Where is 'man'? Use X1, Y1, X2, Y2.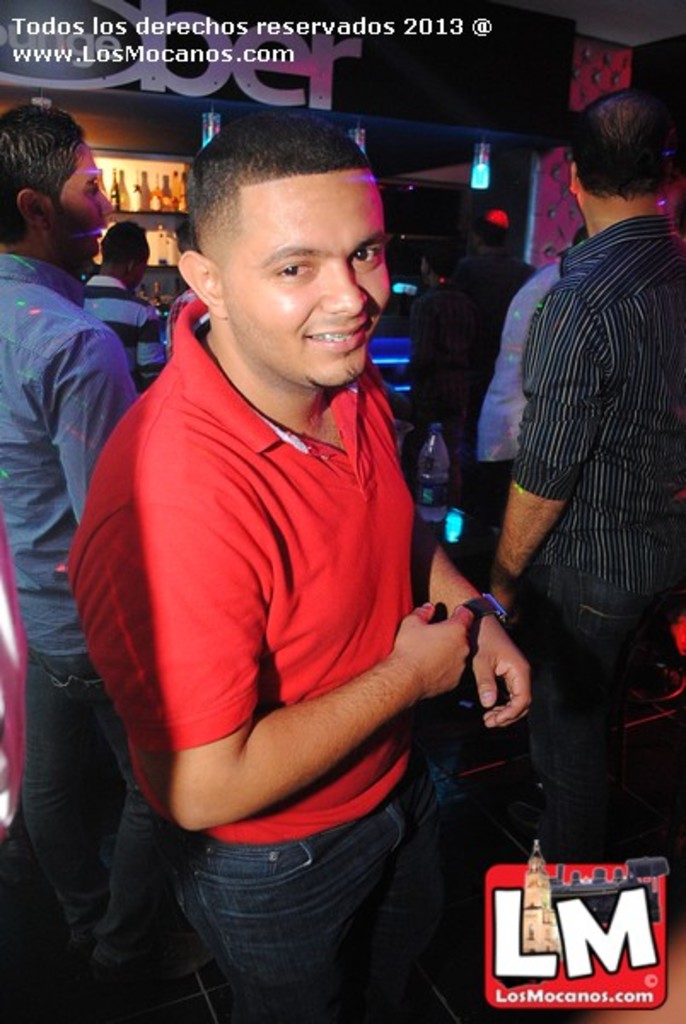
84, 218, 162, 391.
